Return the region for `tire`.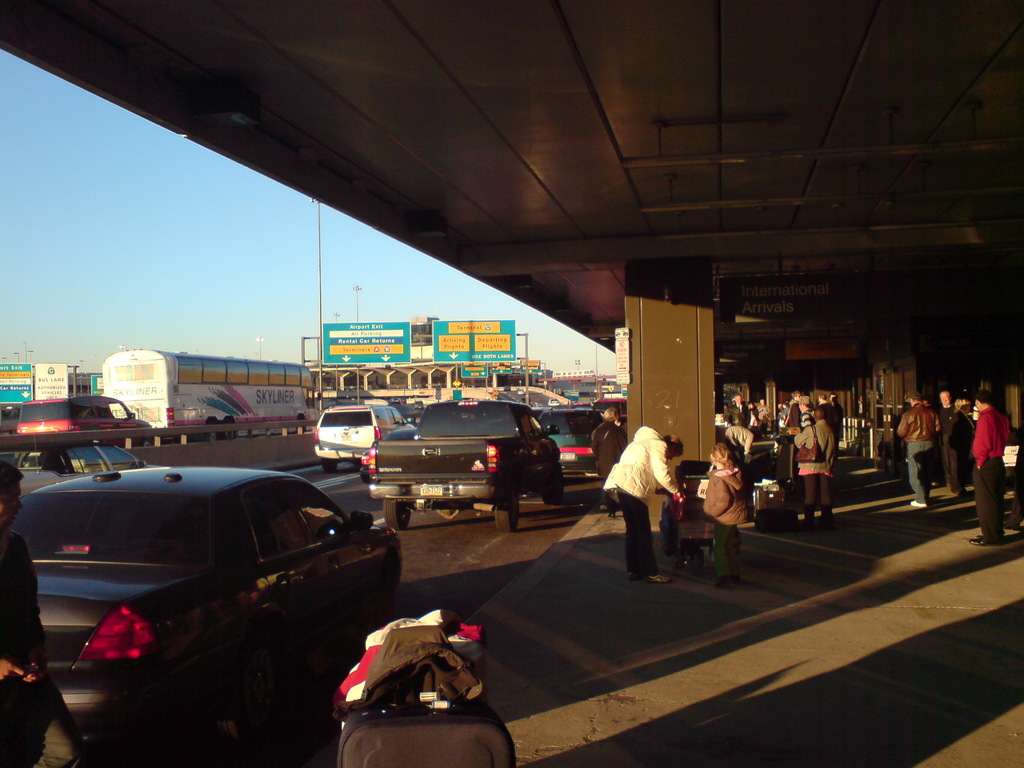
499/481/519/527.
